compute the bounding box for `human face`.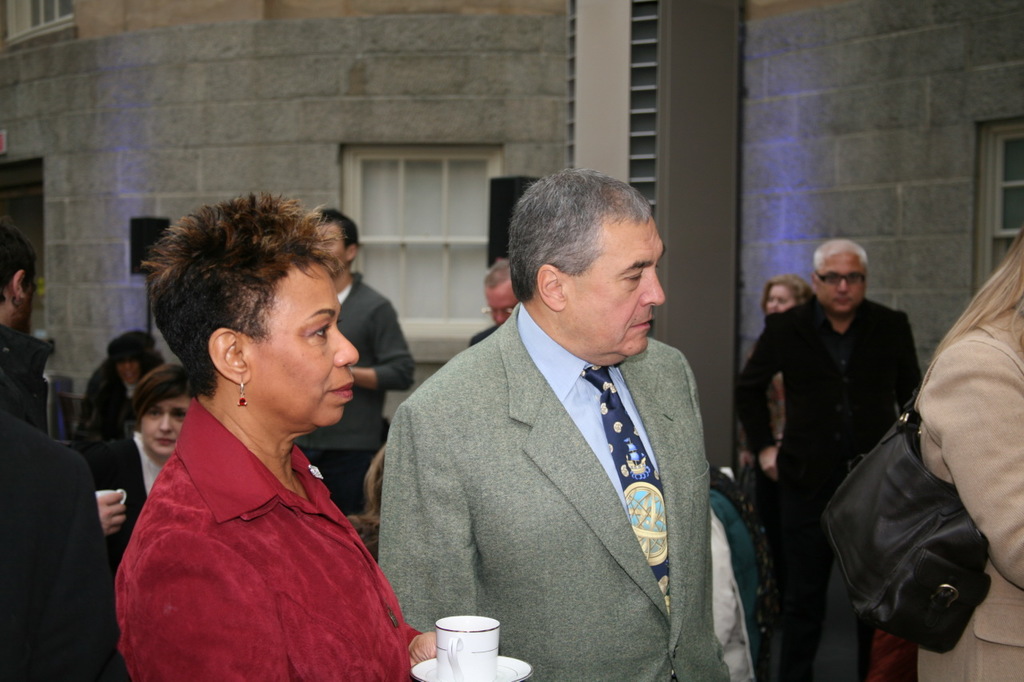
bbox=[137, 393, 190, 457].
